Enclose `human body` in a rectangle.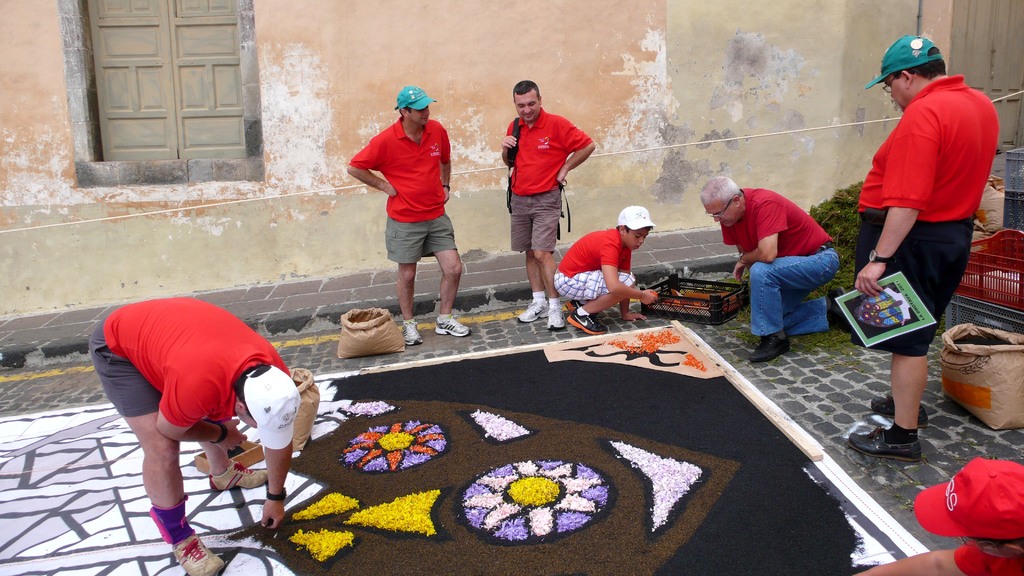
{"x1": 352, "y1": 82, "x2": 472, "y2": 346}.
